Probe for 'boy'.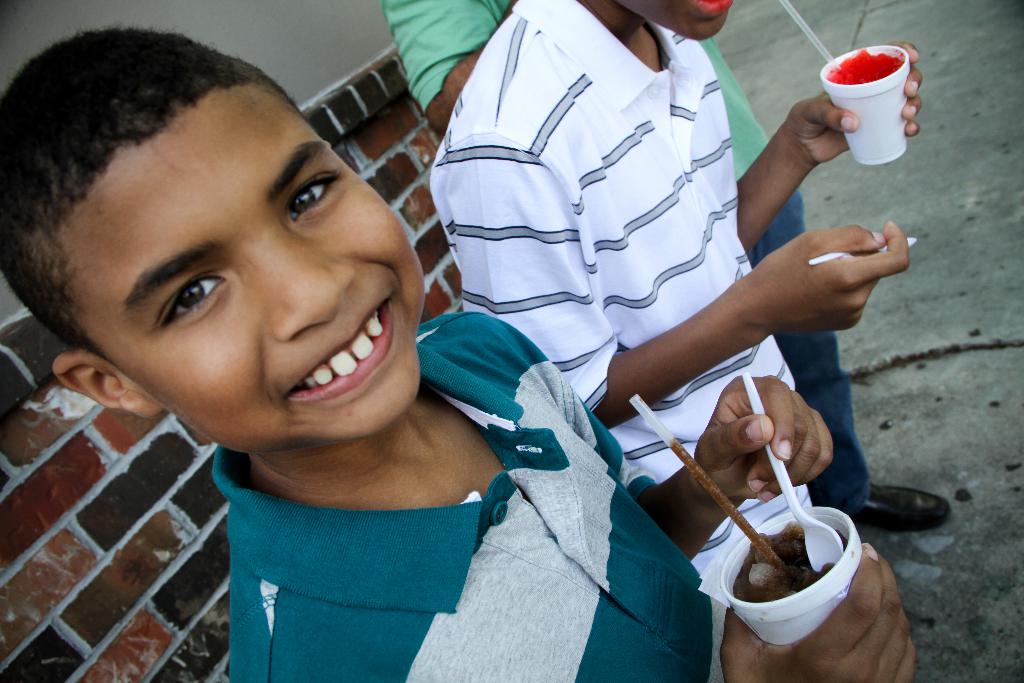
Probe result: BBox(0, 28, 941, 682).
